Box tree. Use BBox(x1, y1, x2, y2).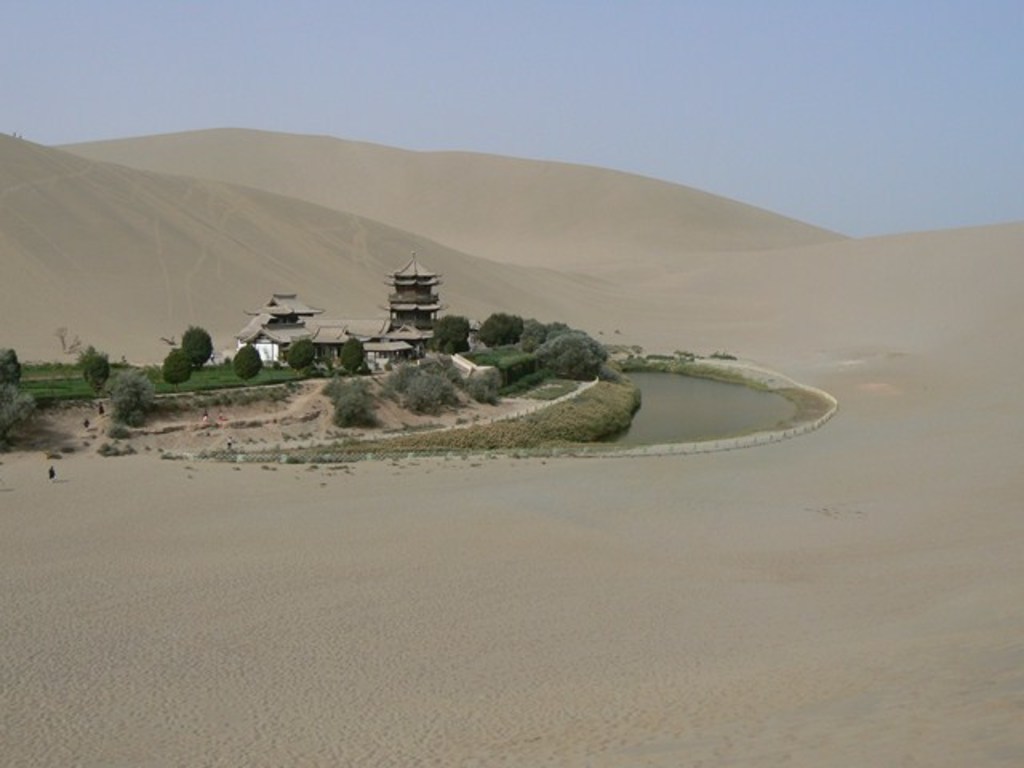
BBox(333, 333, 368, 381).
